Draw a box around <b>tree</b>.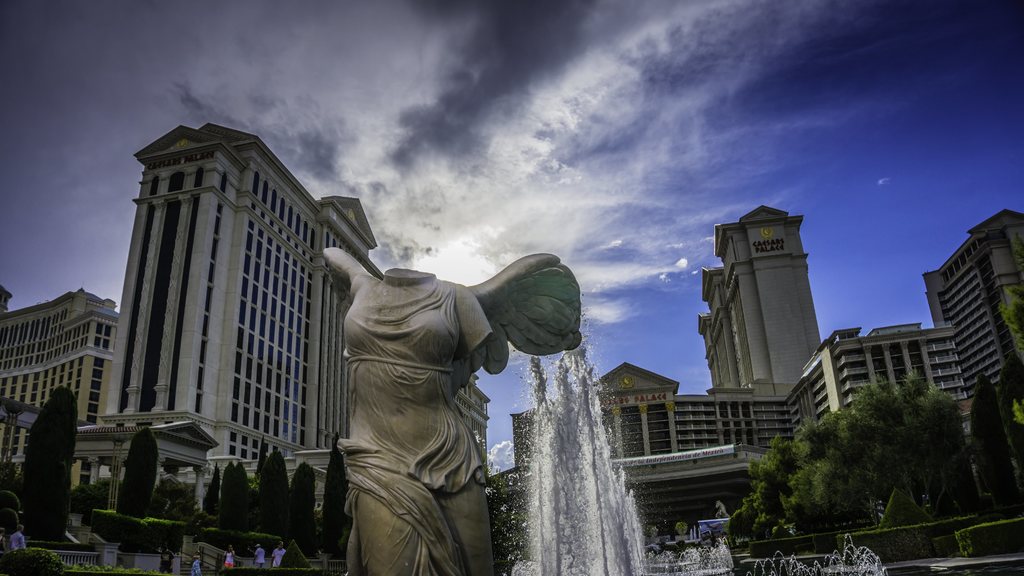
{"left": 246, "top": 440, "right": 289, "bottom": 537}.
